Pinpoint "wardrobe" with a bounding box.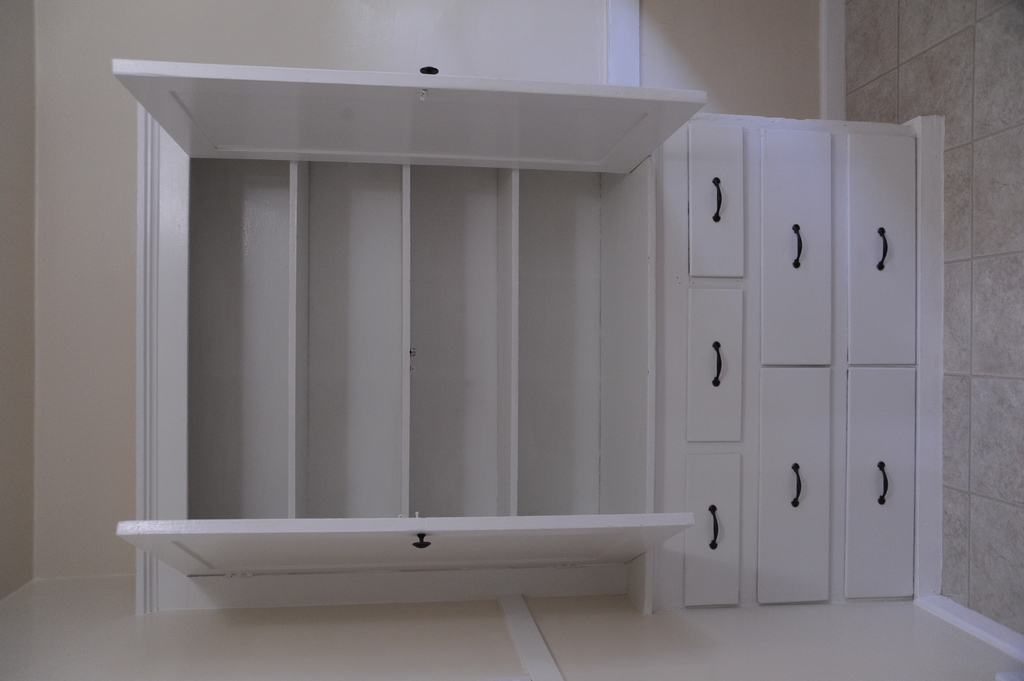
bbox=(95, 58, 723, 604).
